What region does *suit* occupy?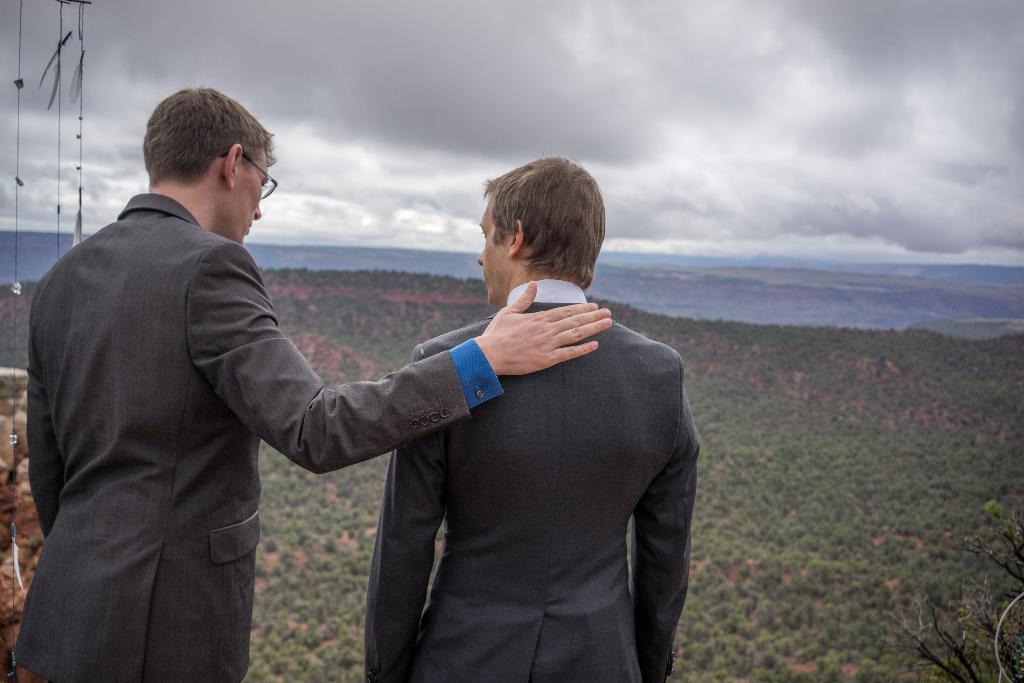
region(314, 197, 712, 682).
